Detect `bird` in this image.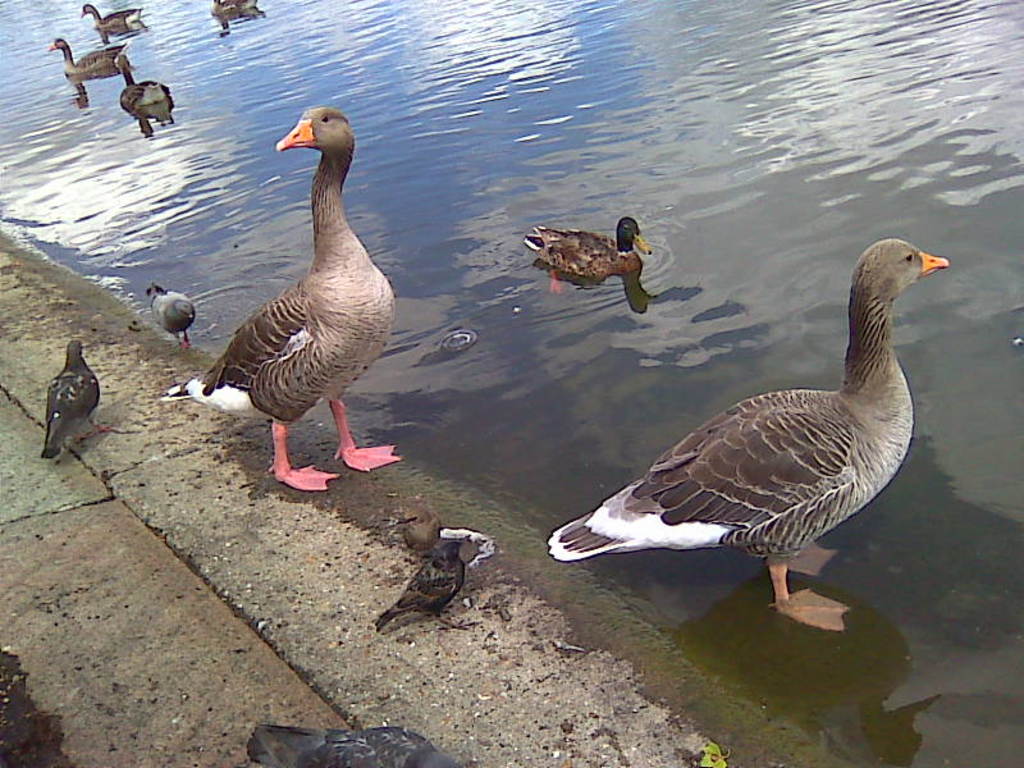
Detection: box(372, 536, 486, 634).
